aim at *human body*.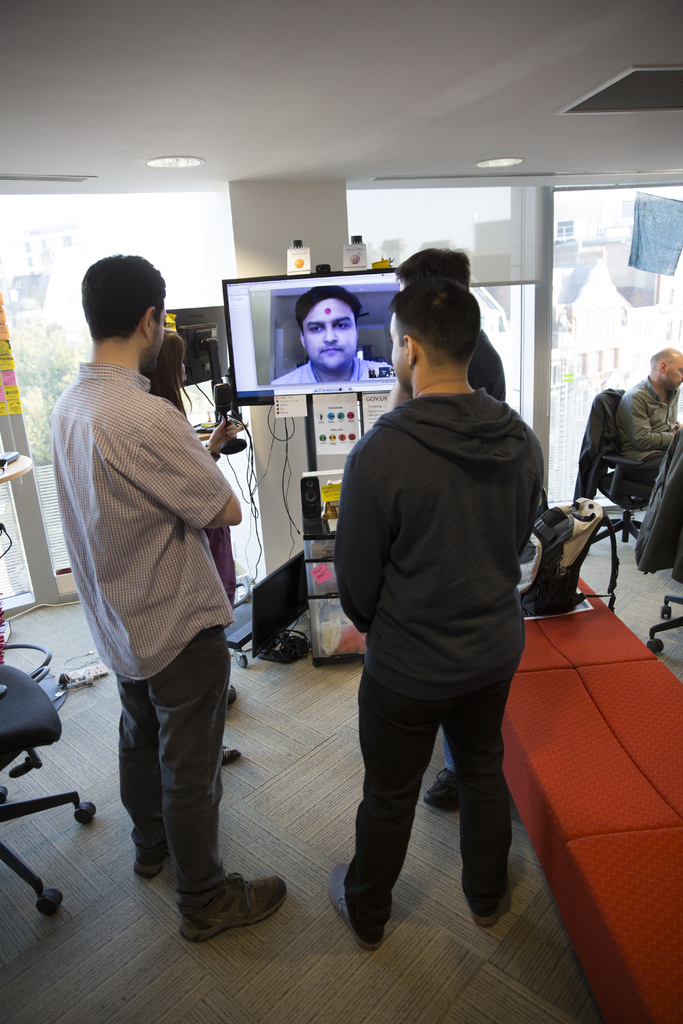
Aimed at 612, 346, 682, 488.
